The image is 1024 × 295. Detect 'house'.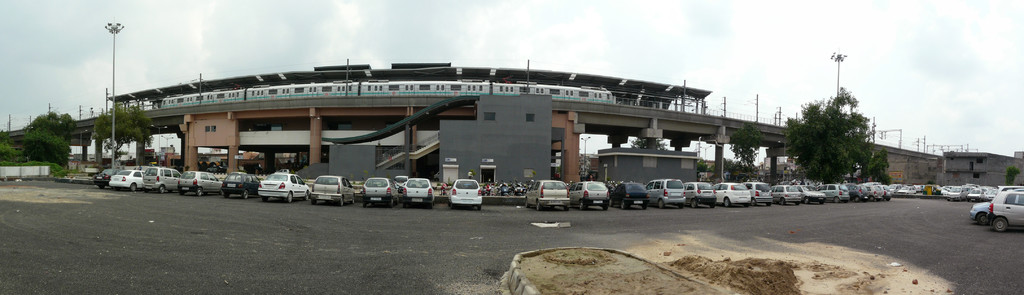
Detection: bbox=[935, 122, 1020, 185].
